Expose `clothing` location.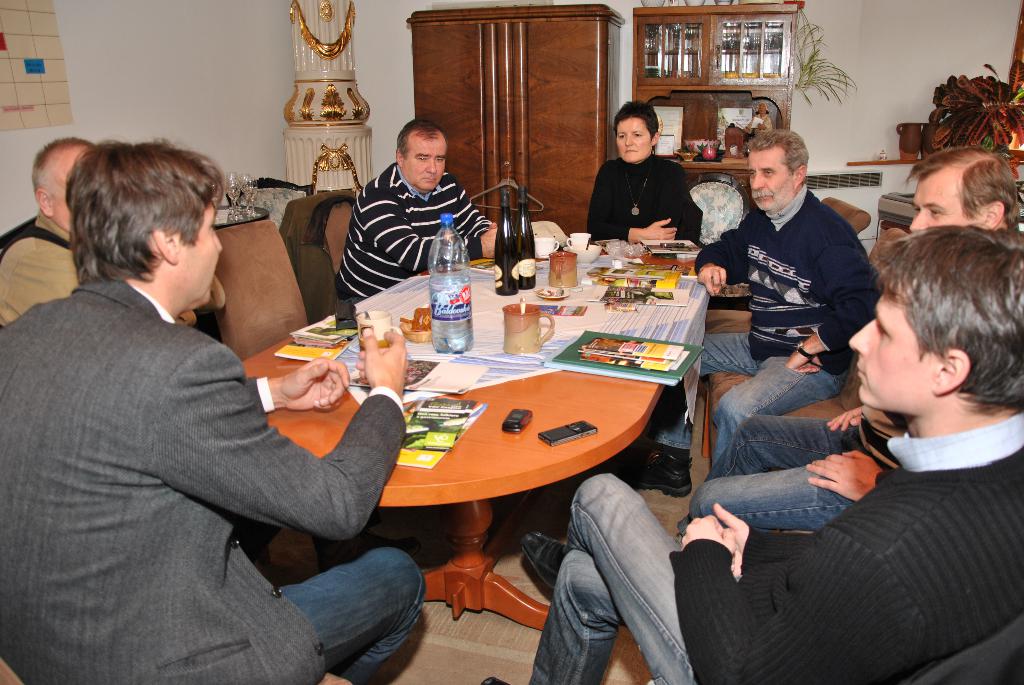
Exposed at x1=335 y1=160 x2=495 y2=321.
